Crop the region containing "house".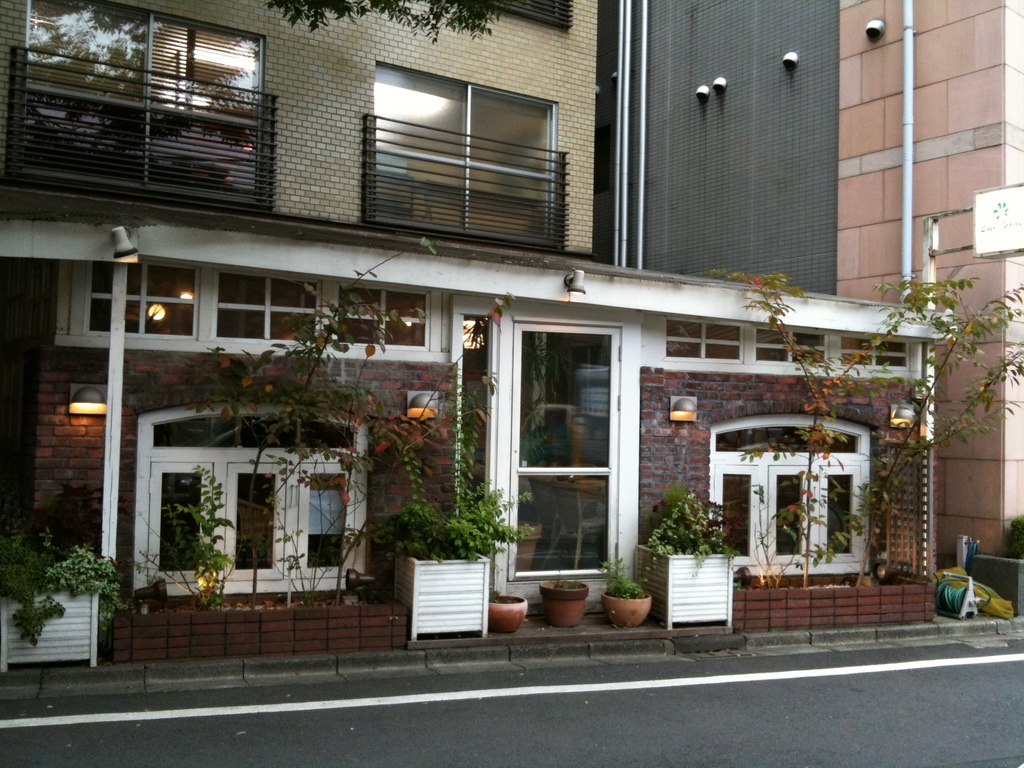
Crop region: 831:0:1023:622.
